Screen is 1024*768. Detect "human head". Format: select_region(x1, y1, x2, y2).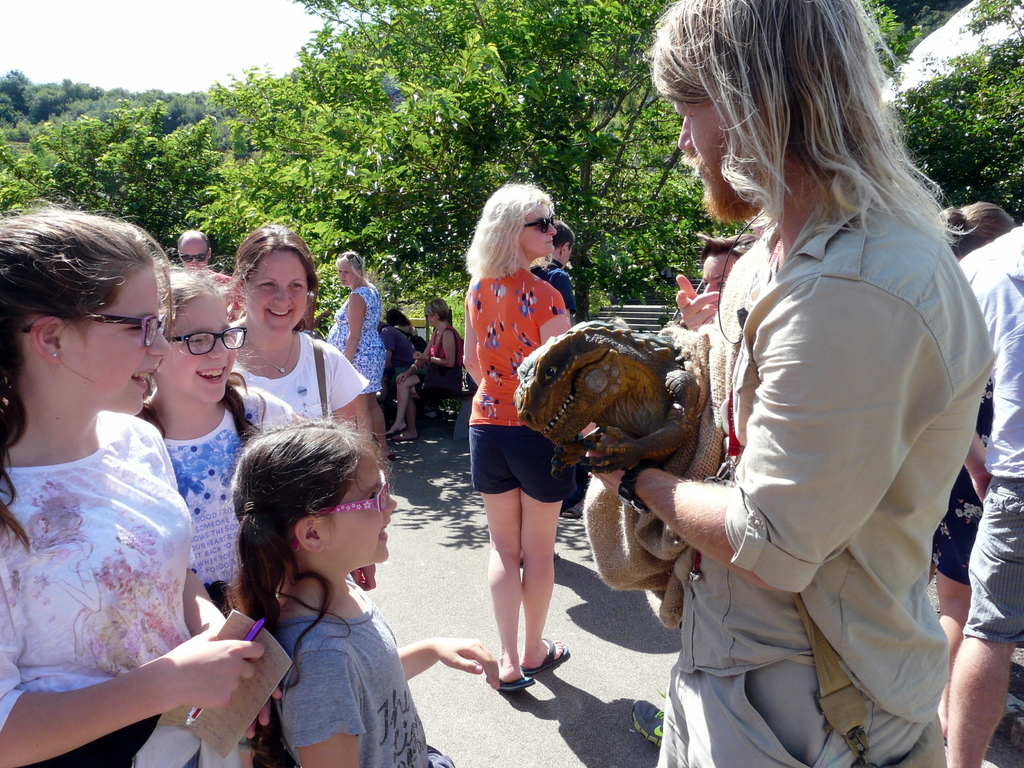
select_region(692, 232, 761, 310).
